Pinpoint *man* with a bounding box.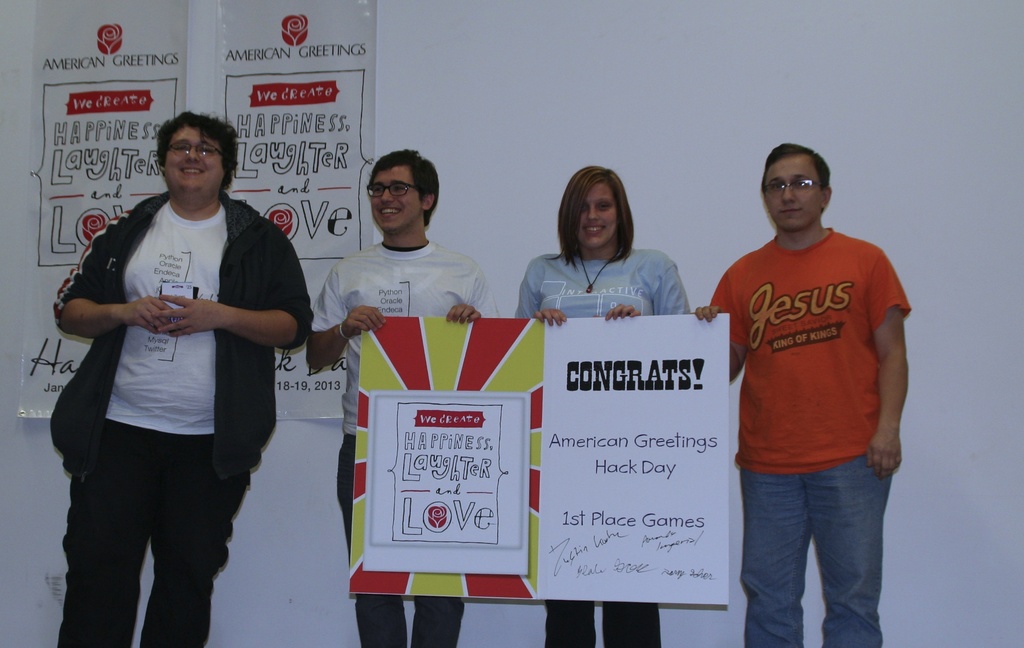
[296, 150, 494, 647].
